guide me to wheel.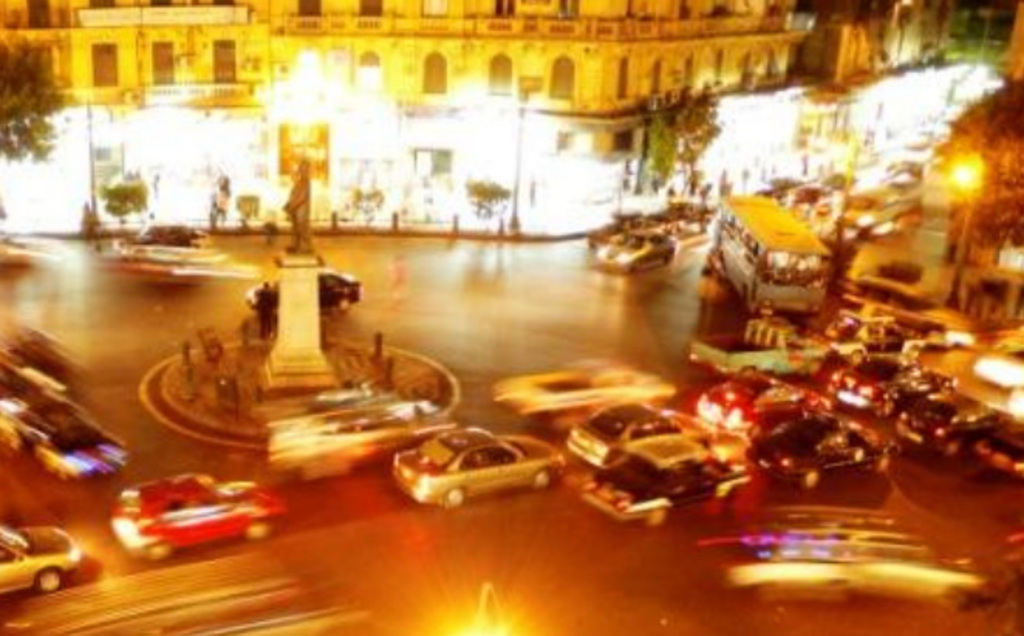
Guidance: bbox(243, 517, 271, 542).
